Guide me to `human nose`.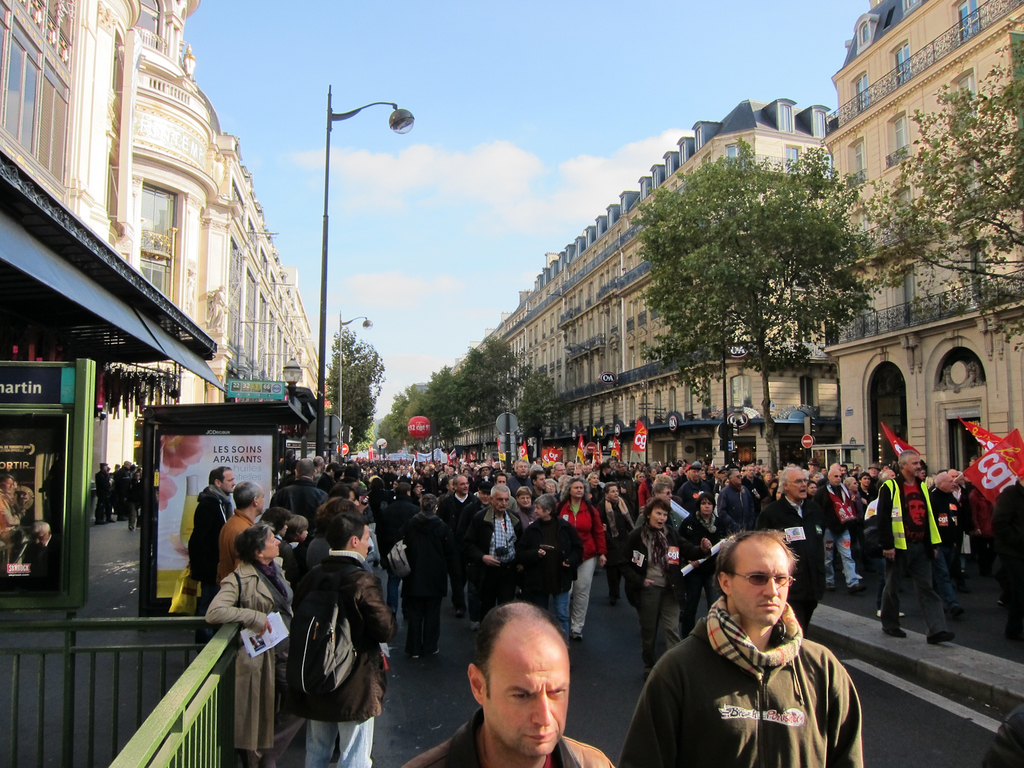
Guidance: left=532, top=691, right=551, bottom=723.
